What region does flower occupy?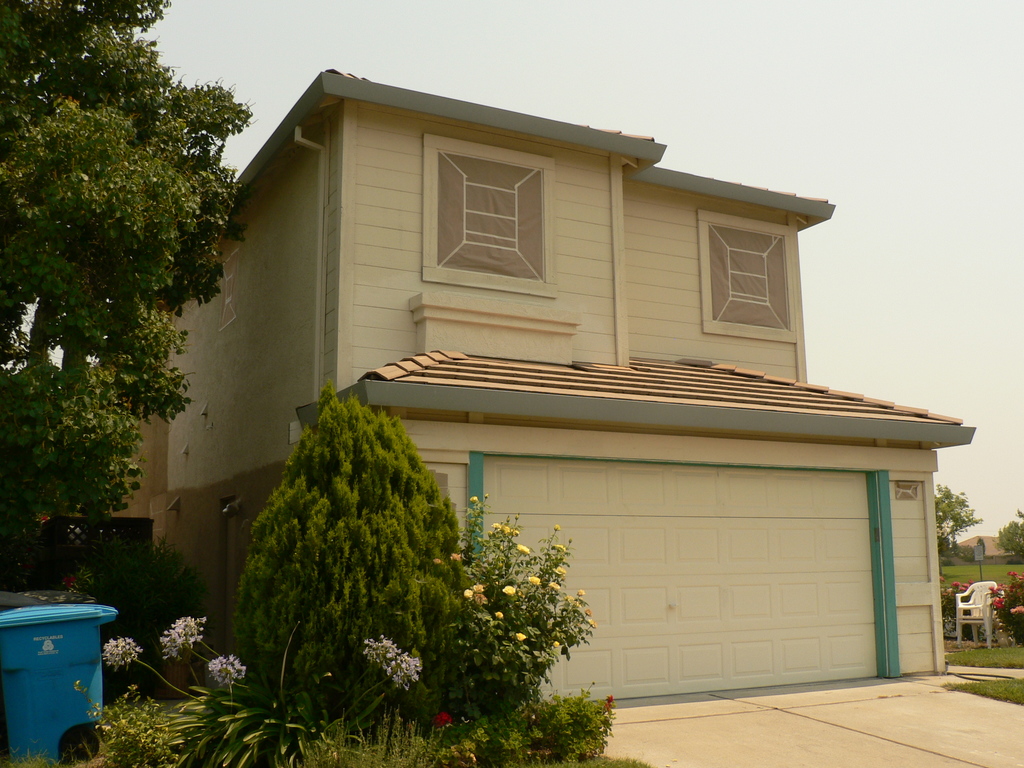
<bbox>575, 590, 580, 598</bbox>.
